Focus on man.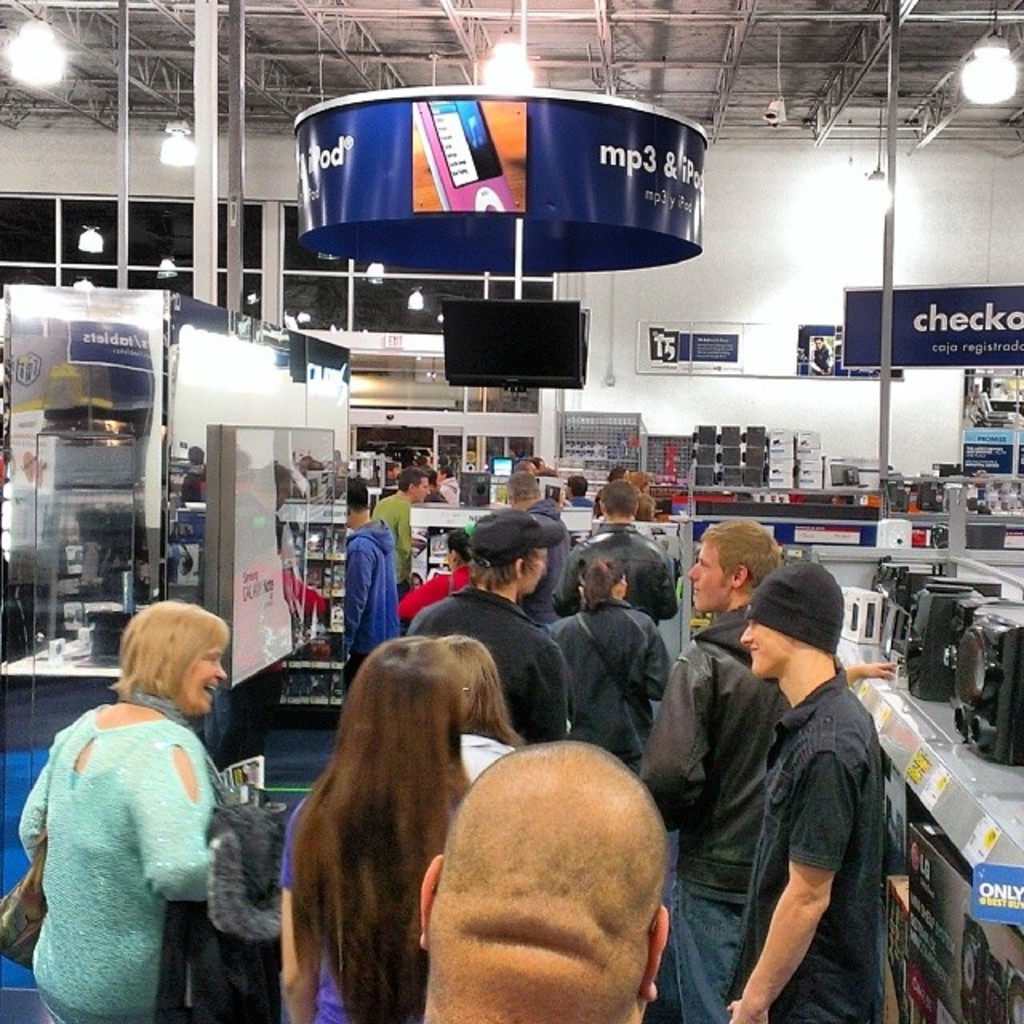
Focused at 395,504,570,744.
